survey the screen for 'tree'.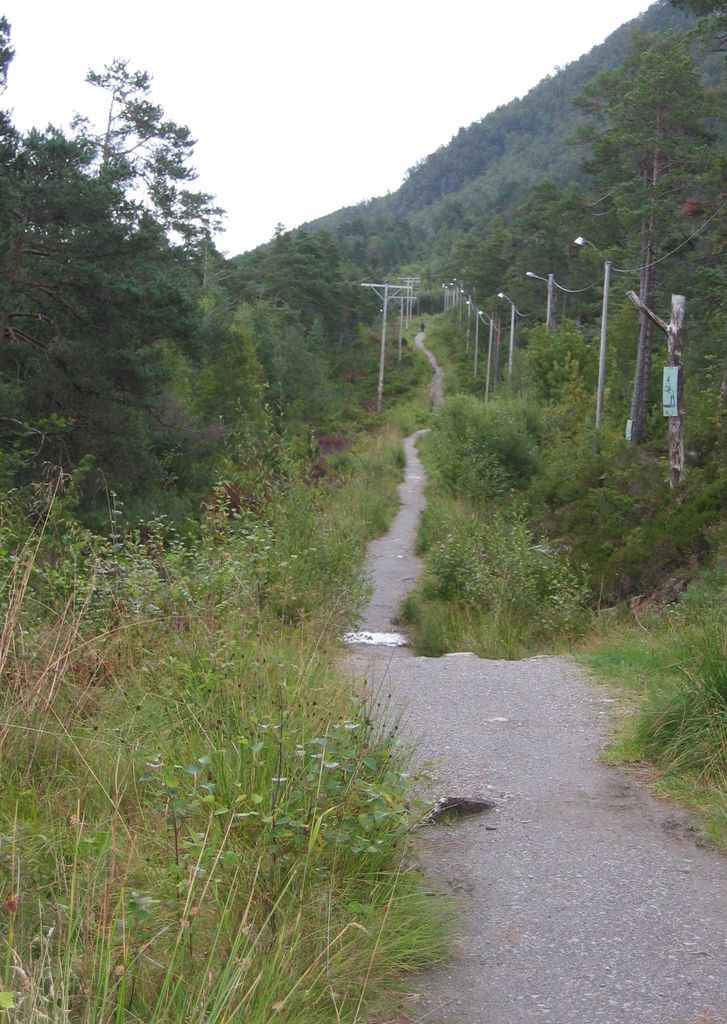
Survey found: <bbox>491, 223, 612, 348</bbox>.
